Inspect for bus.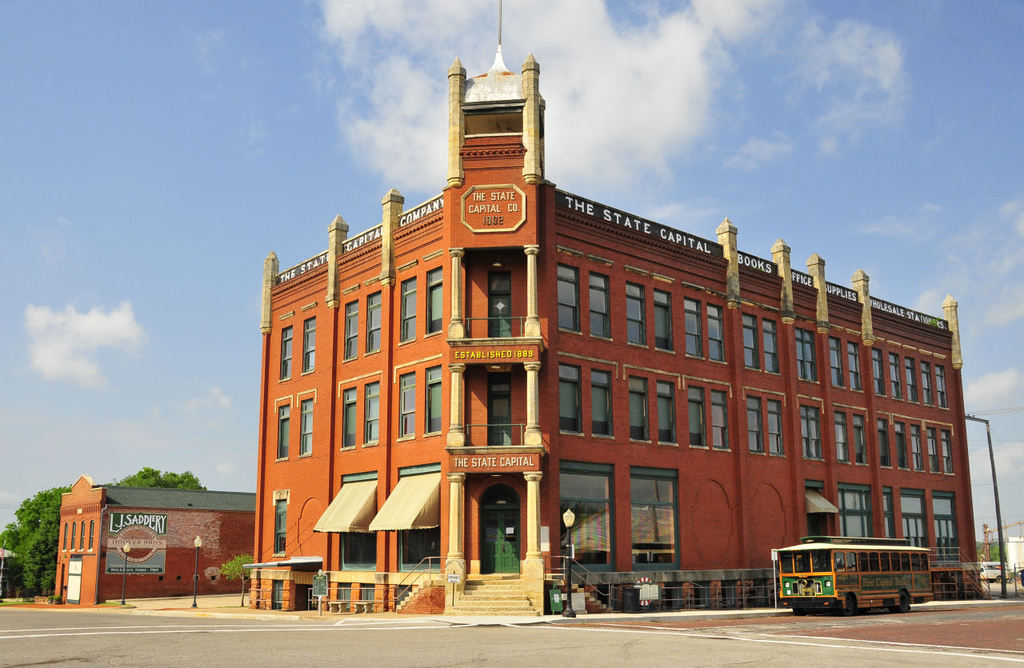
Inspection: box=[780, 534, 934, 617].
